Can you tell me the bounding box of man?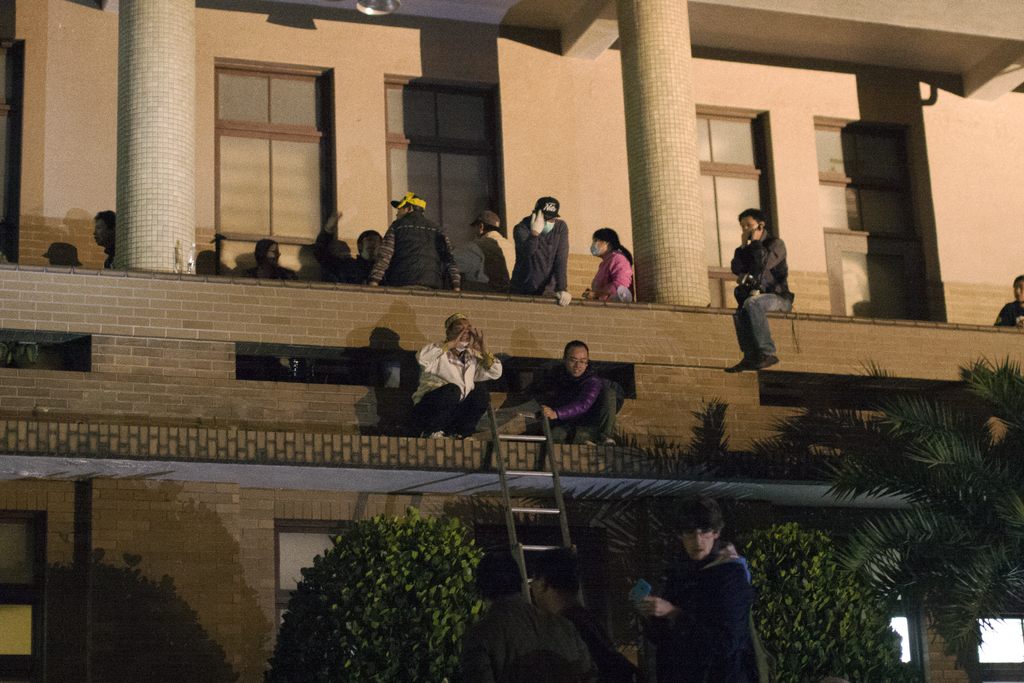
region(630, 497, 760, 682).
